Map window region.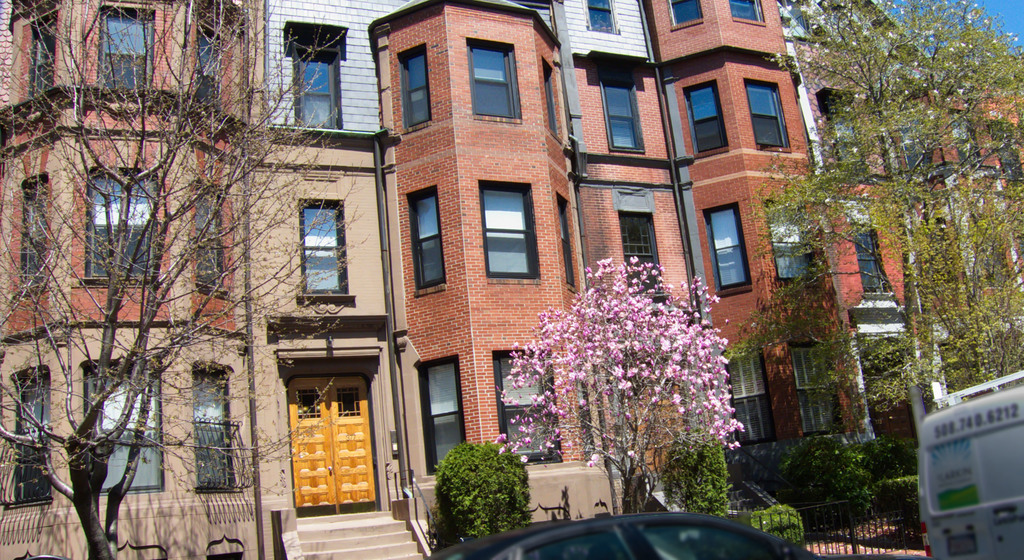
Mapped to box(727, 0, 767, 23).
